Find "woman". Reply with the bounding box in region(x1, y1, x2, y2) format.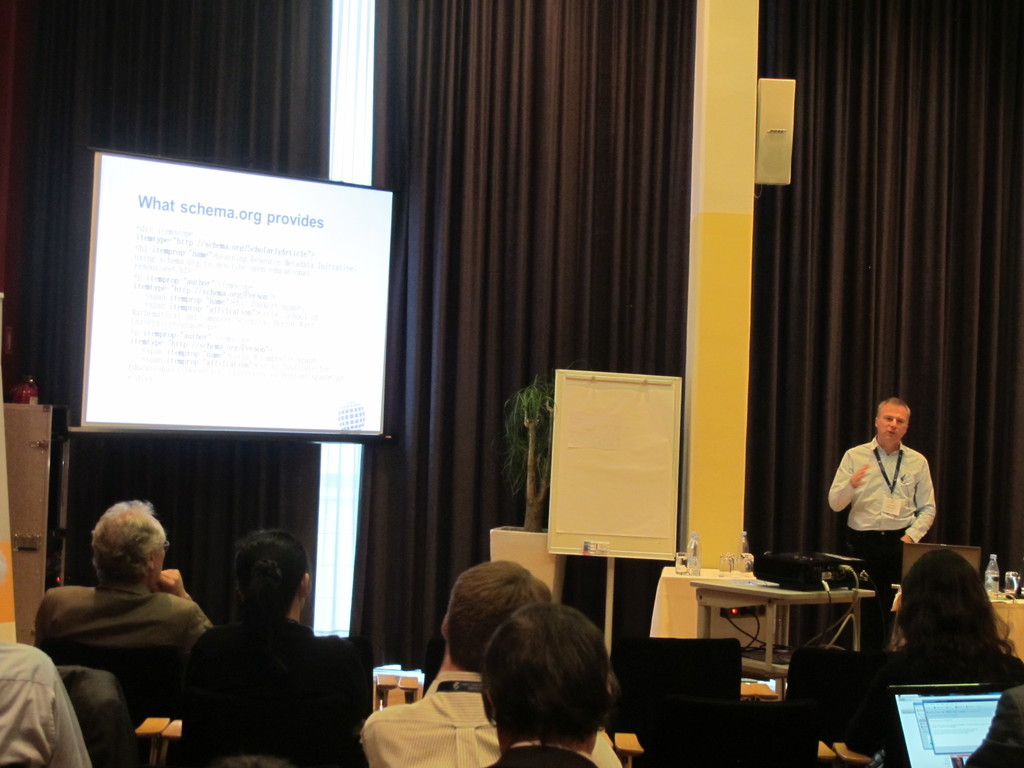
region(890, 543, 1023, 685).
